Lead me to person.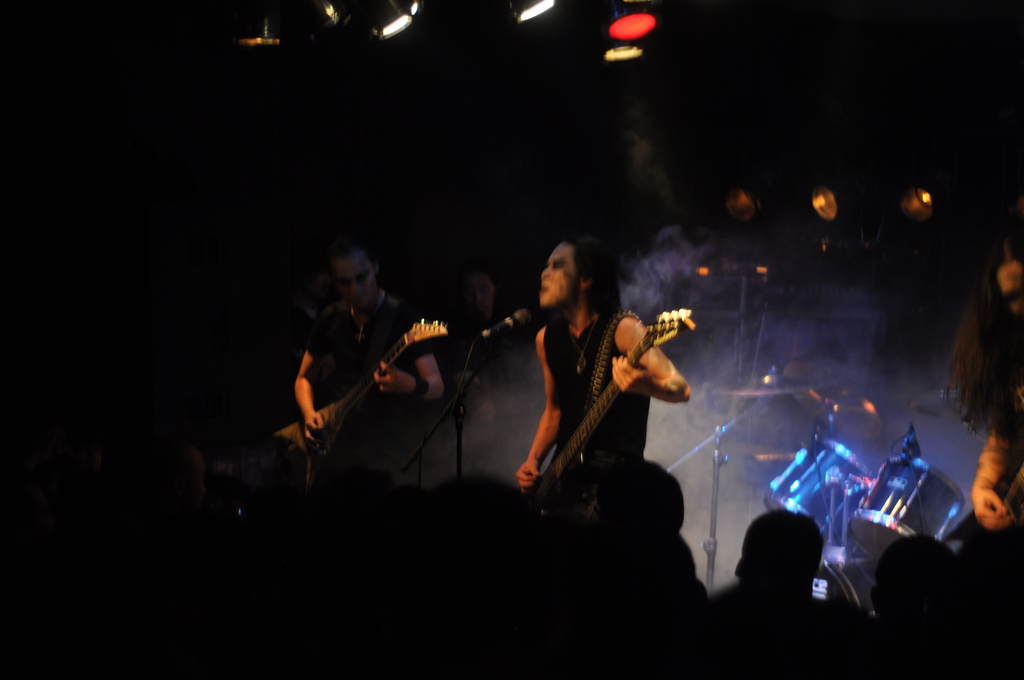
Lead to bbox(700, 323, 775, 424).
